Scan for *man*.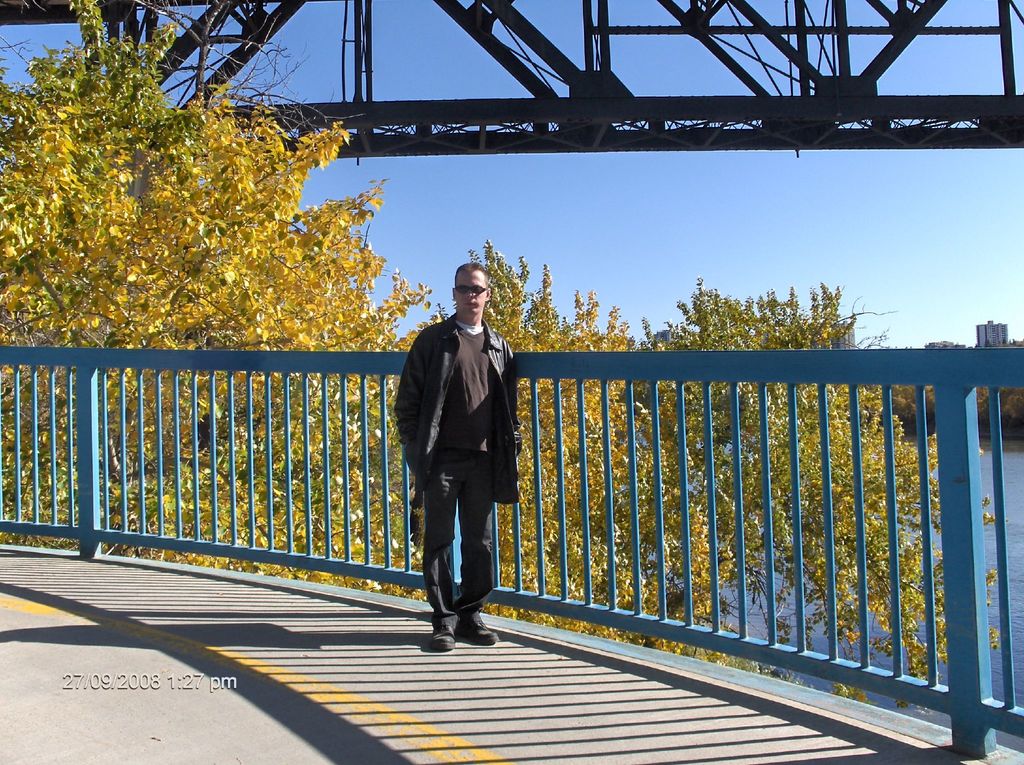
Scan result: select_region(398, 274, 527, 666).
